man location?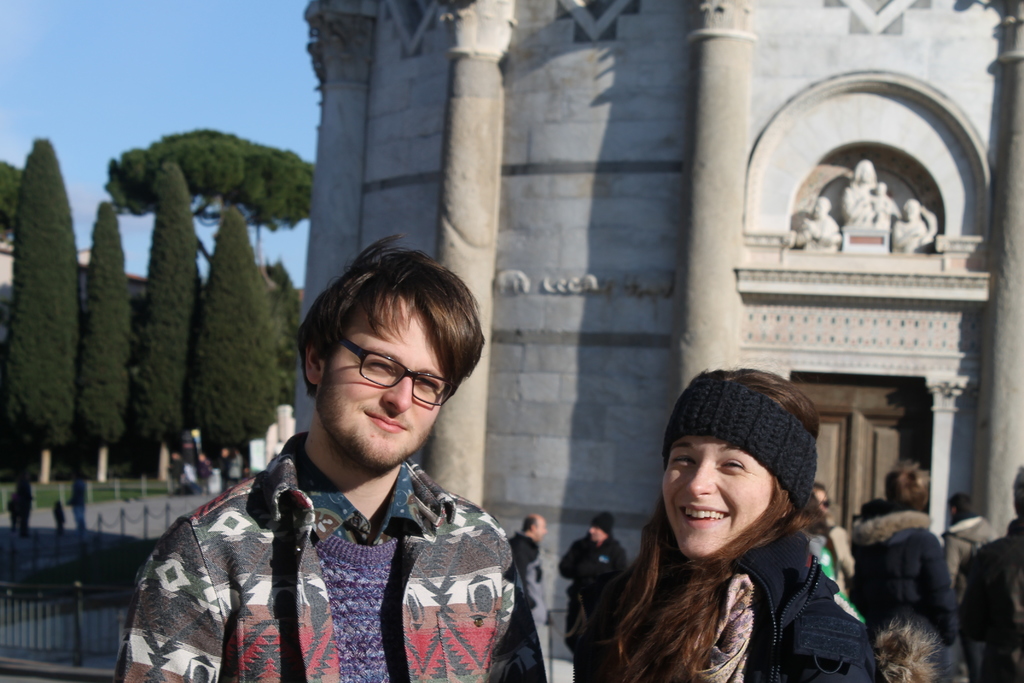
box=[507, 509, 553, 678]
